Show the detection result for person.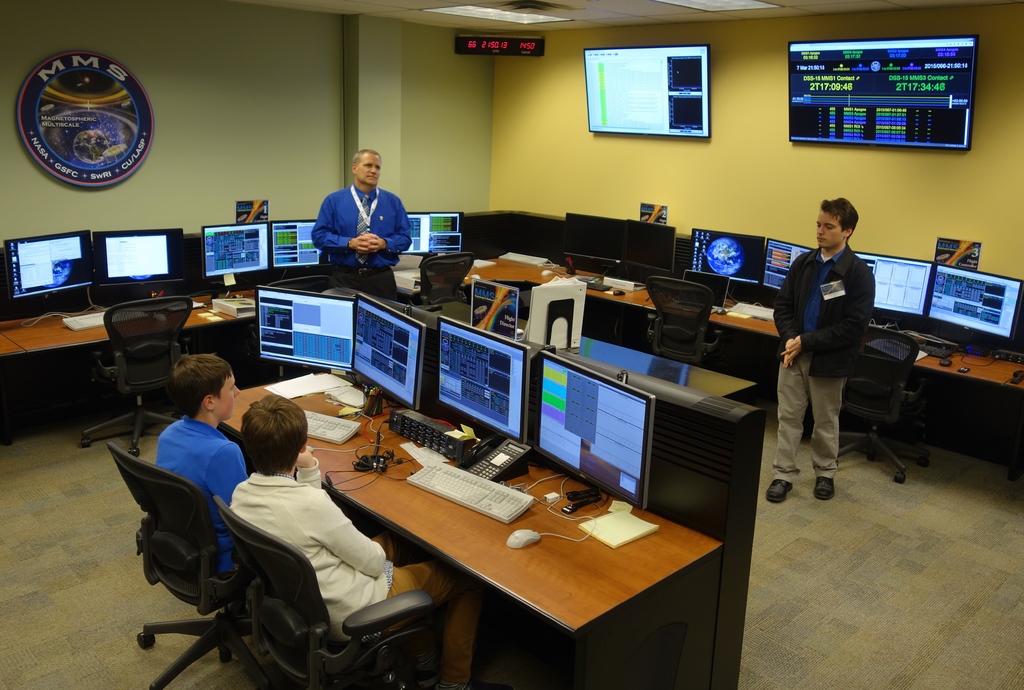
select_region(310, 148, 422, 299).
